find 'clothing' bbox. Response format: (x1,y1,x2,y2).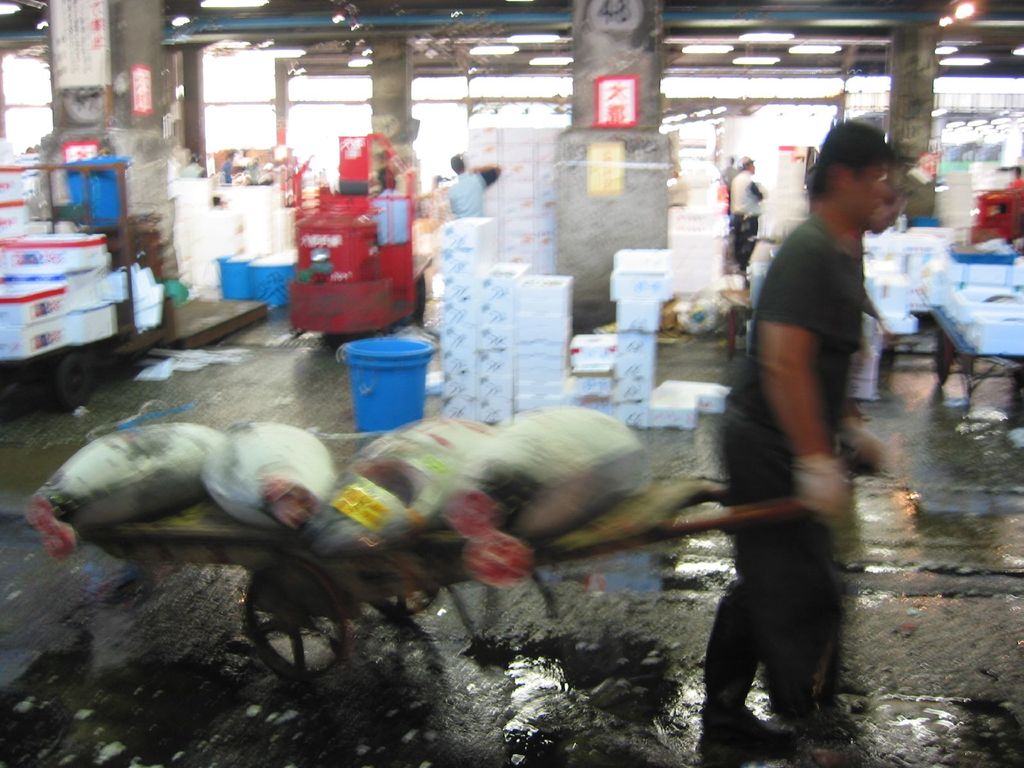
(718,217,874,715).
